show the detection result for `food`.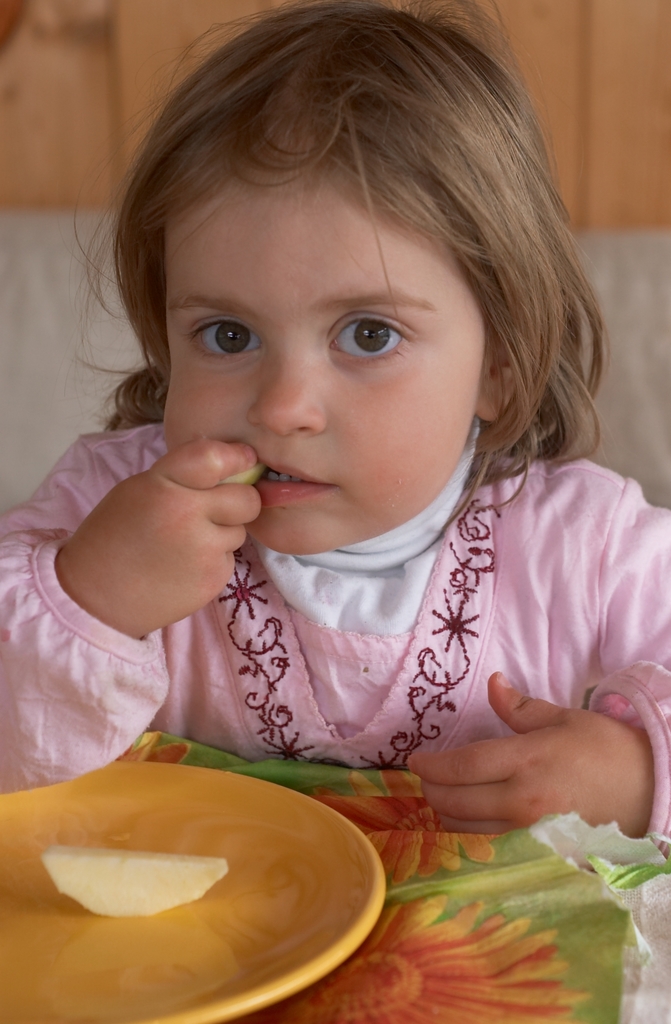
crop(44, 847, 231, 916).
